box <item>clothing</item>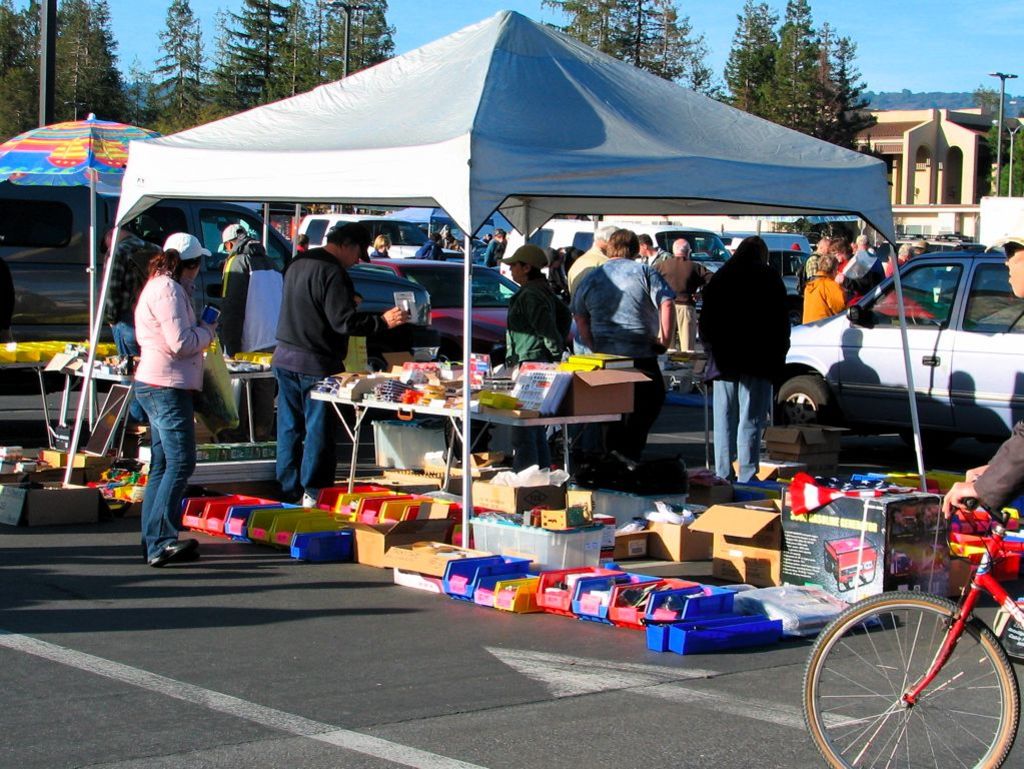
locate(693, 214, 804, 466)
